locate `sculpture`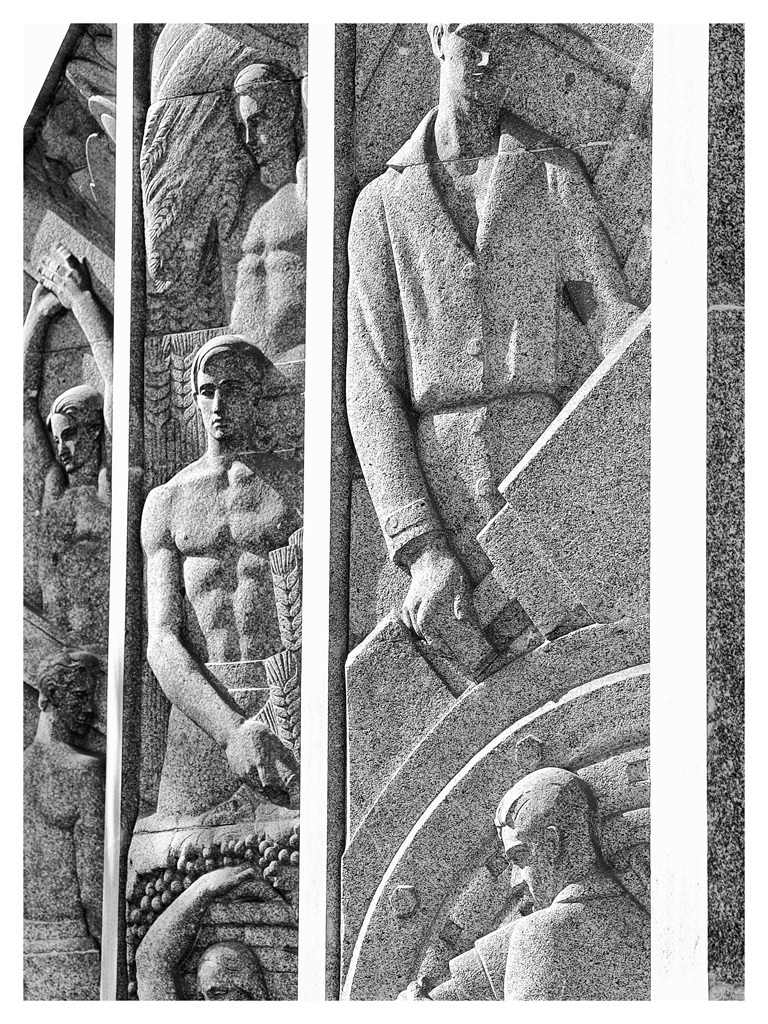
bbox=(25, 647, 101, 994)
